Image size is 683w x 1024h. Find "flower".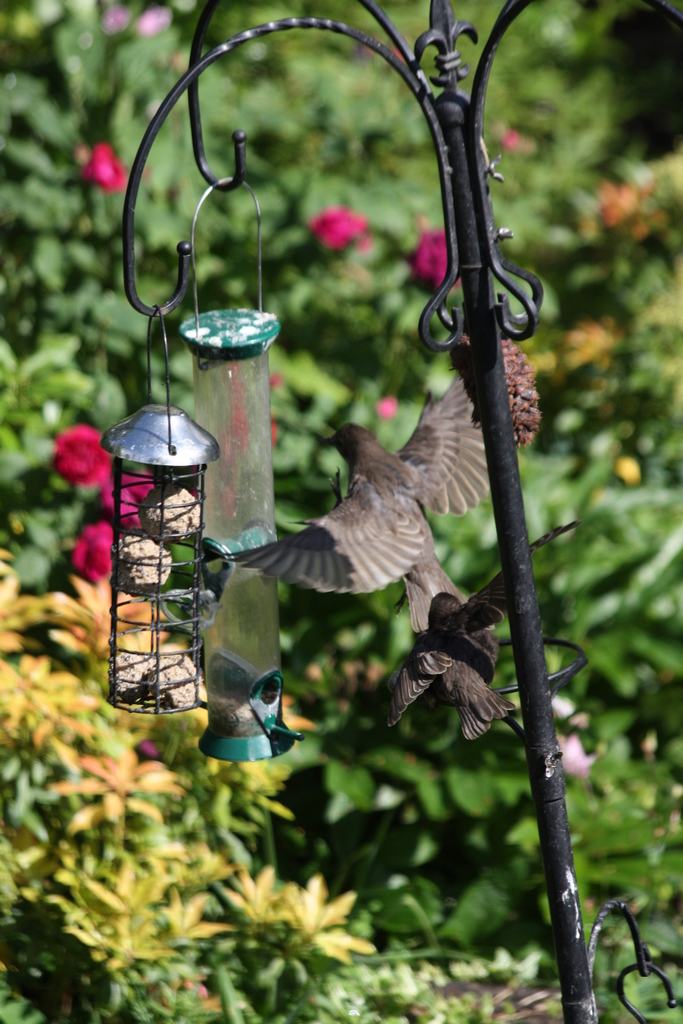
(50,428,111,488).
